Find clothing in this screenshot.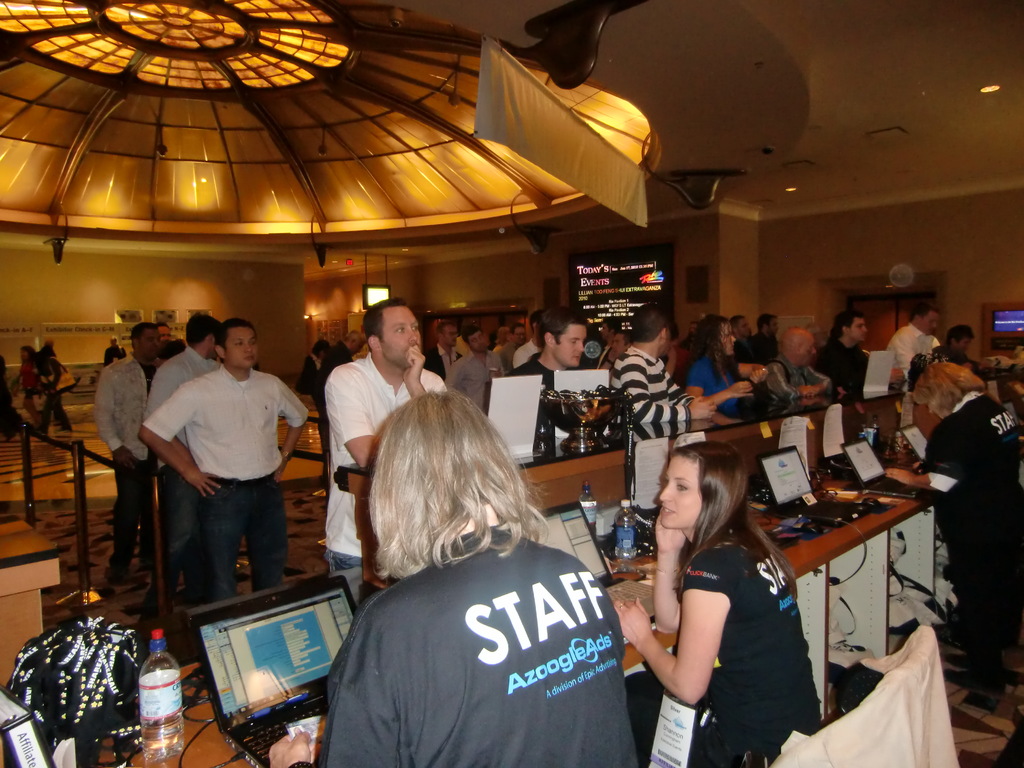
The bounding box for clothing is left=96, top=351, right=156, bottom=562.
